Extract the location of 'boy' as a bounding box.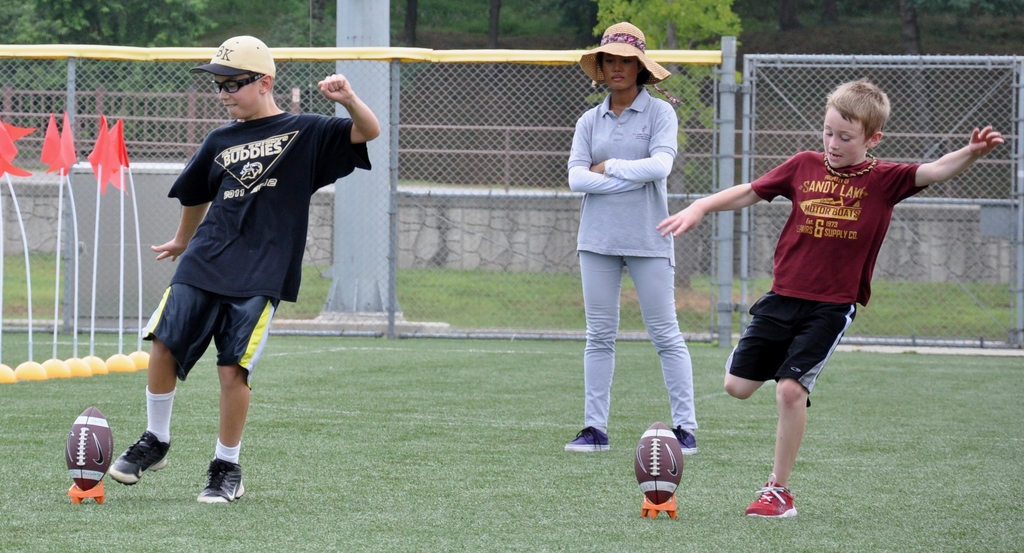
{"x1": 103, "y1": 32, "x2": 383, "y2": 502}.
